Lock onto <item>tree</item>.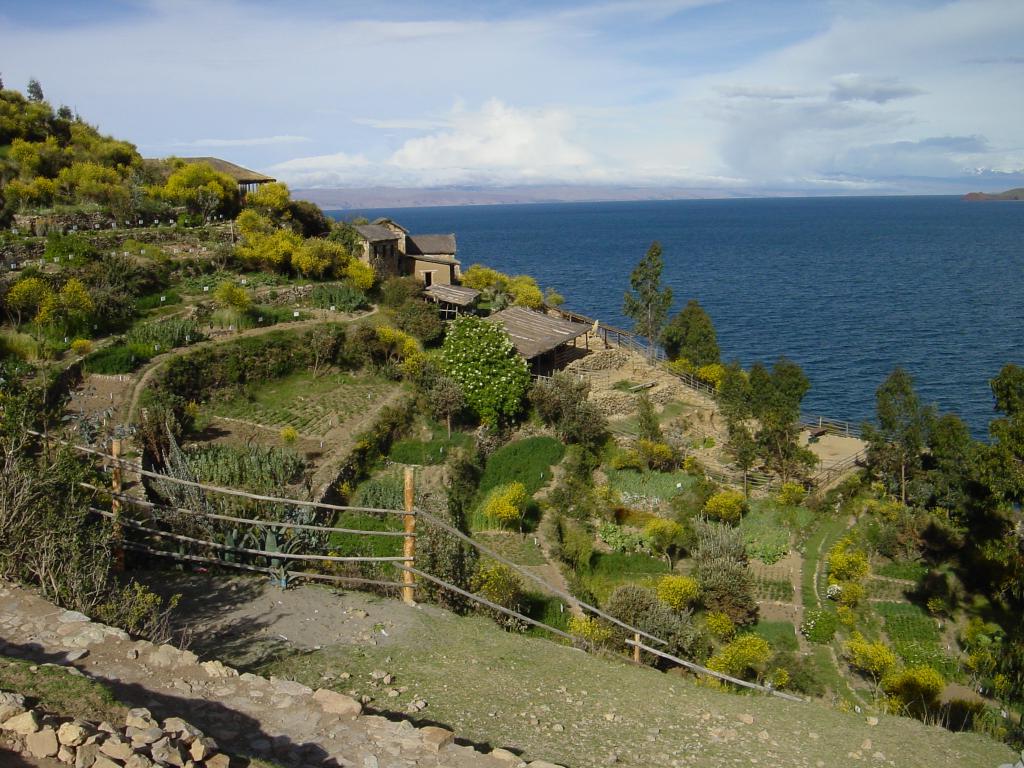
Locked: x1=748 y1=353 x2=812 y2=448.
